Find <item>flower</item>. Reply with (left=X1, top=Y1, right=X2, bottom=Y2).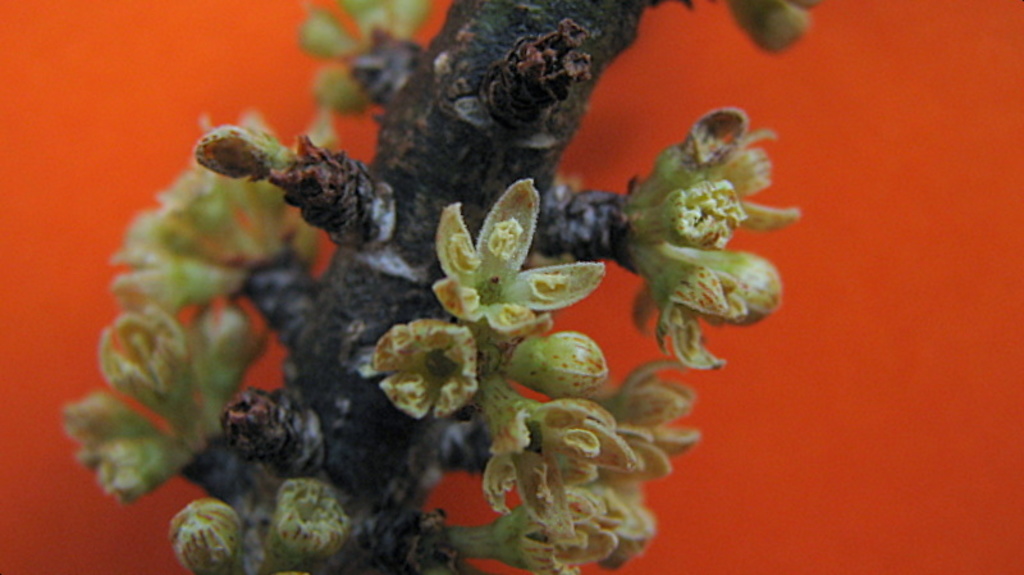
(left=458, top=373, right=627, bottom=535).
